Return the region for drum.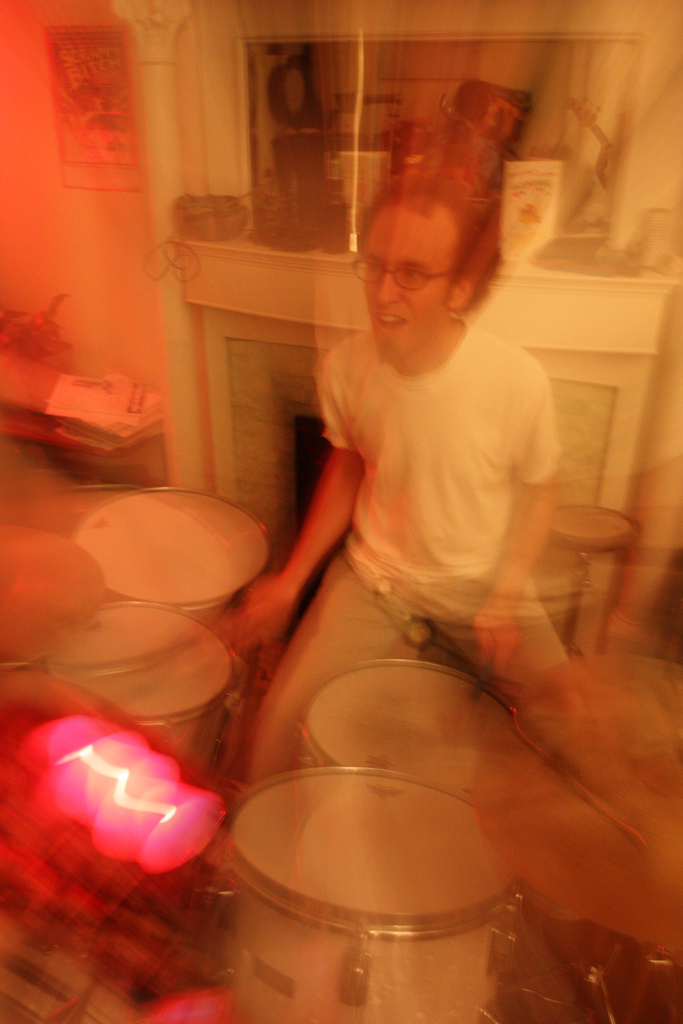
[left=291, top=655, right=538, bottom=824].
